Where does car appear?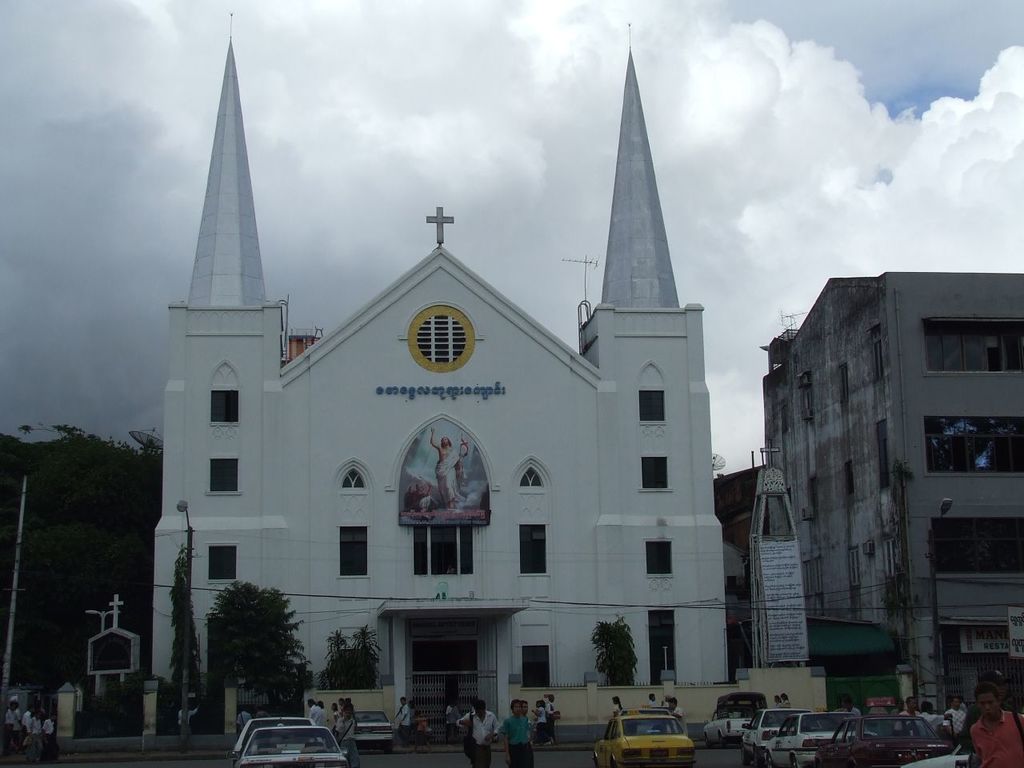
Appears at bbox=(595, 706, 697, 767).
